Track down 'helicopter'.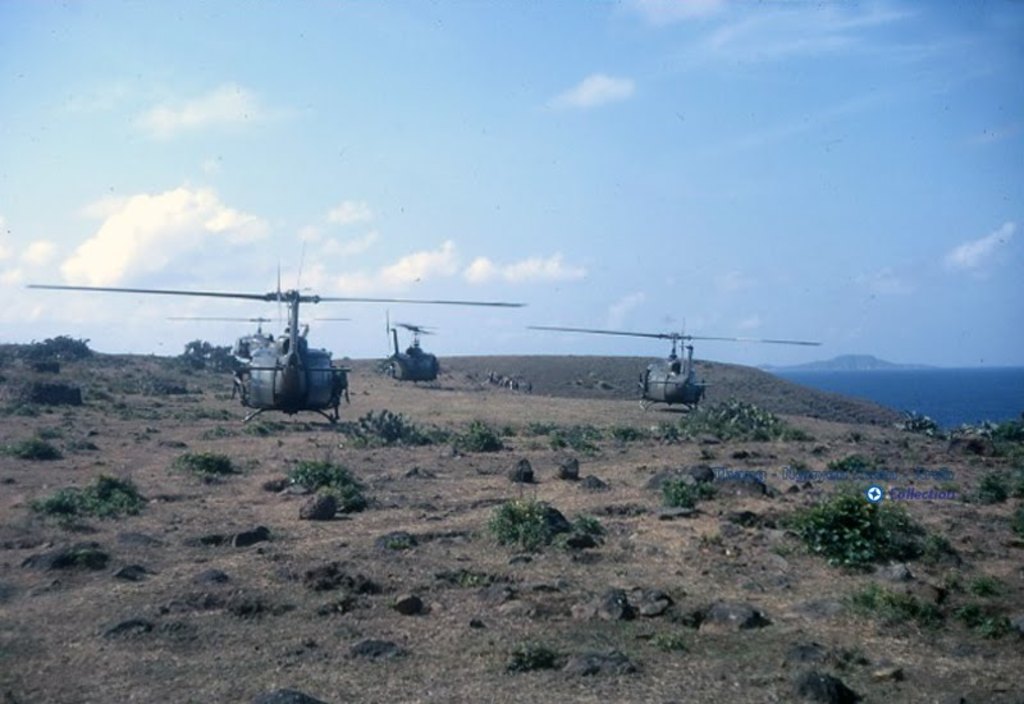
Tracked to region(518, 297, 815, 417).
